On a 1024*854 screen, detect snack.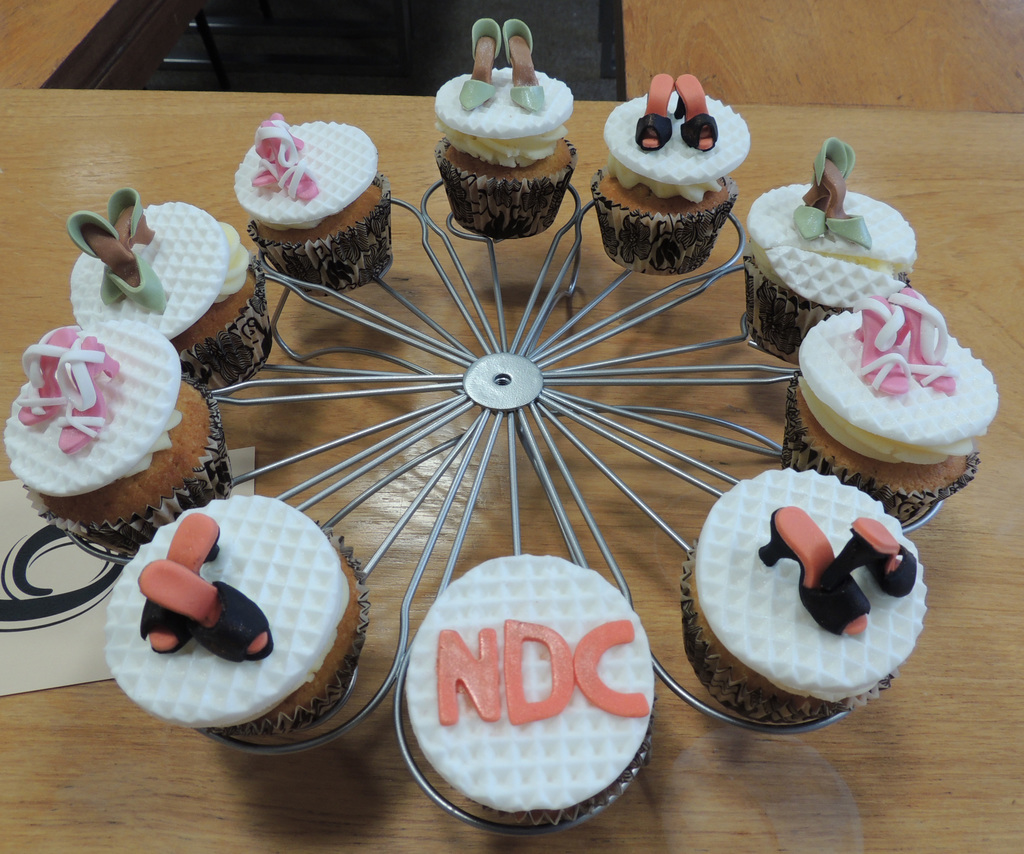
[683, 465, 927, 719].
